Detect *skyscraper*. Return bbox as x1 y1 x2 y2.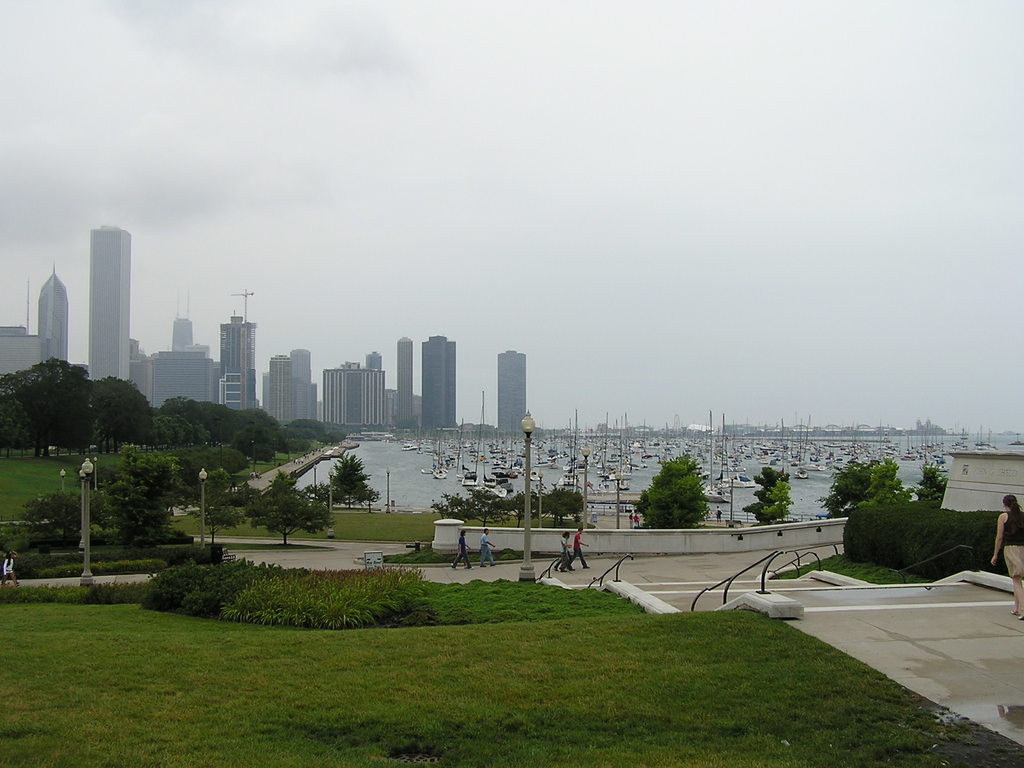
322 363 388 429.
